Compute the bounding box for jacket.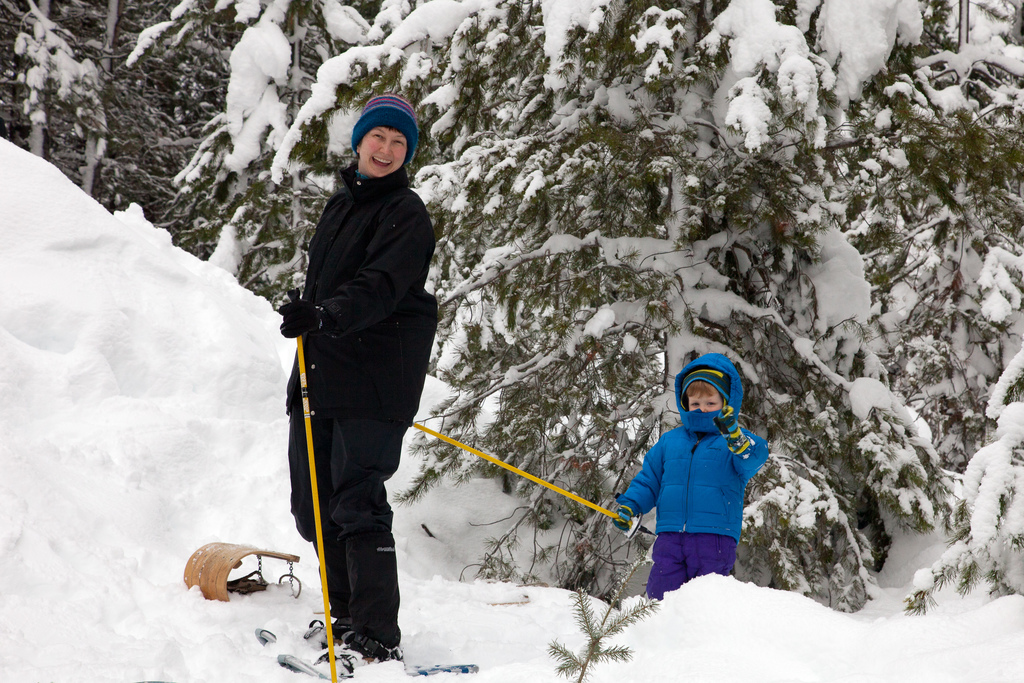
box(280, 90, 437, 398).
